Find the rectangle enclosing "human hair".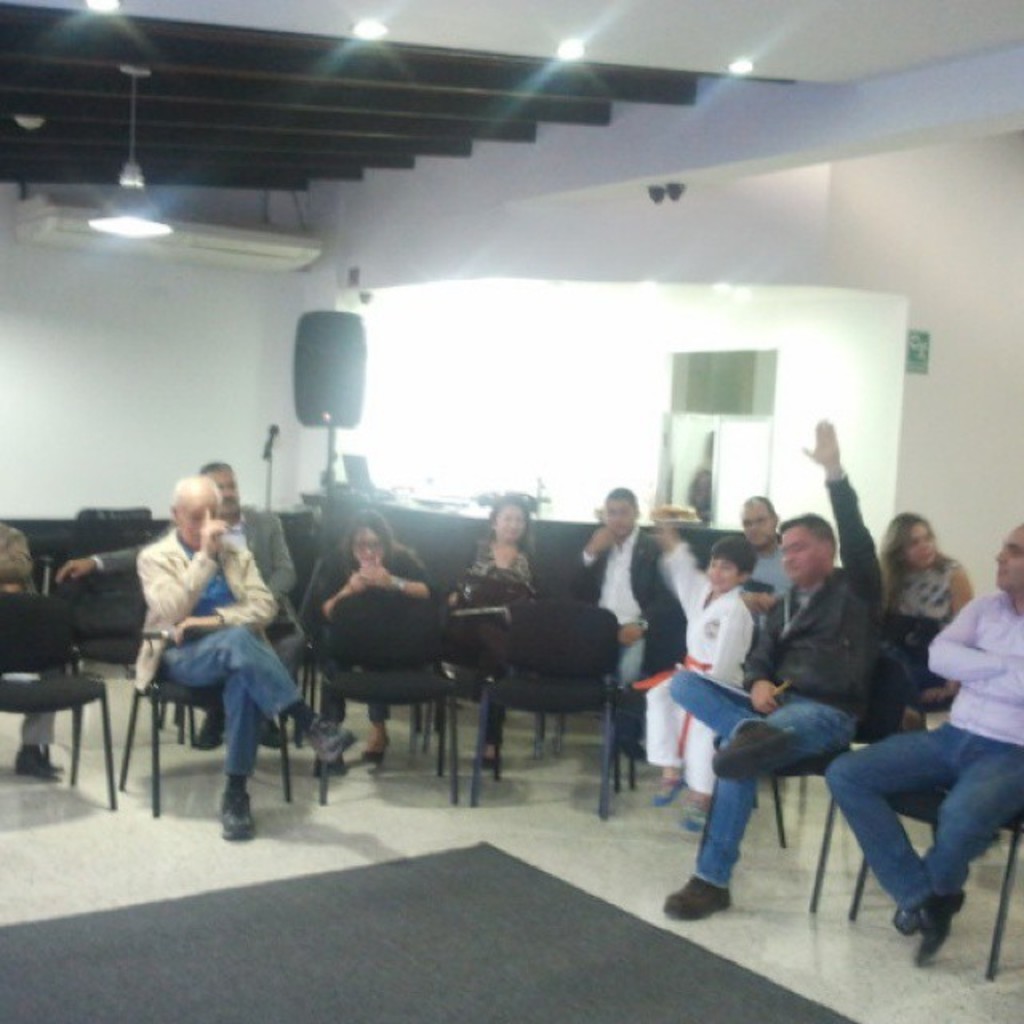
left=778, top=510, right=837, bottom=557.
